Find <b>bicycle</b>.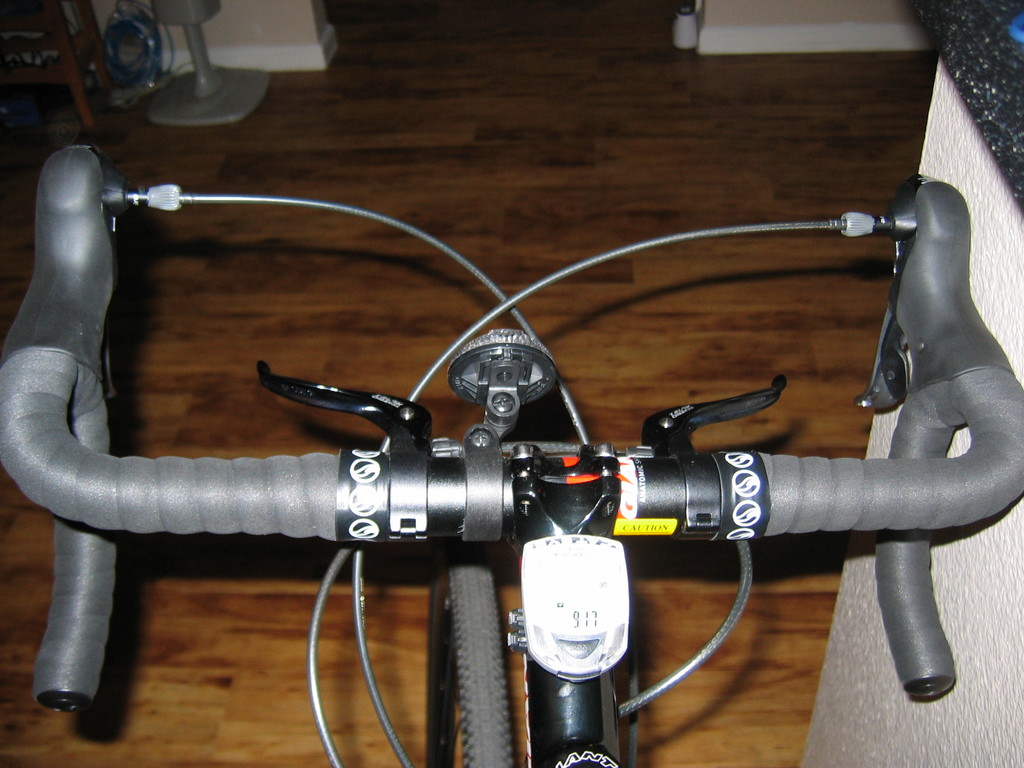
left=0, top=97, right=1004, bottom=767.
